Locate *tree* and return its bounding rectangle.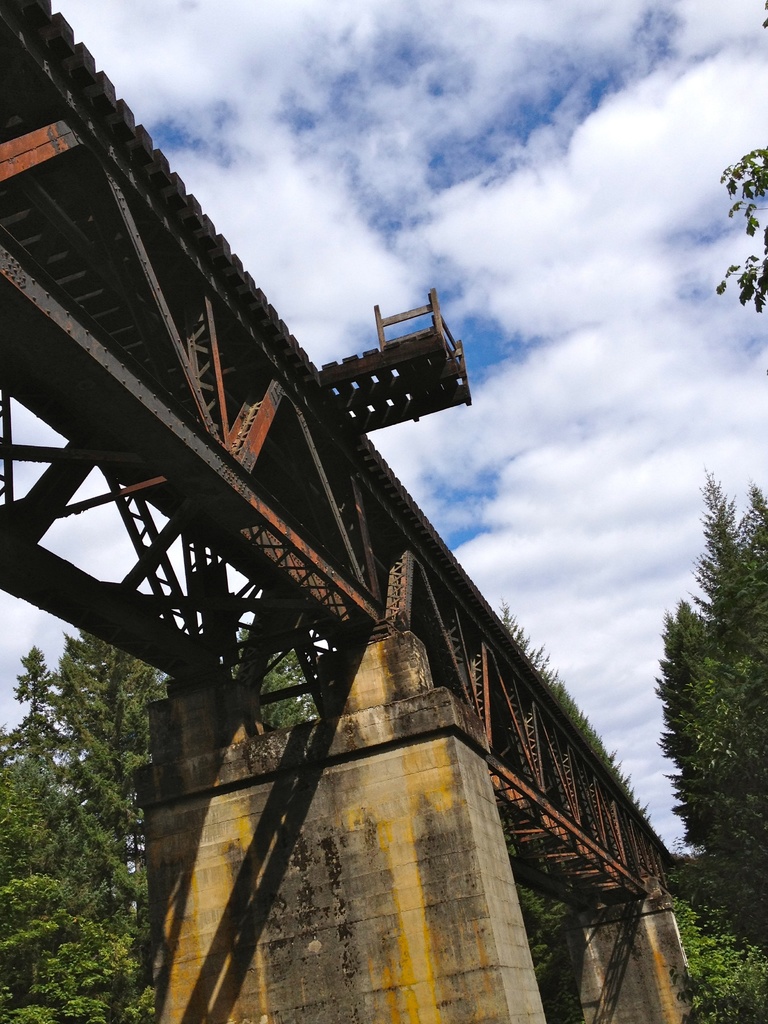
bbox(0, 614, 198, 1023).
